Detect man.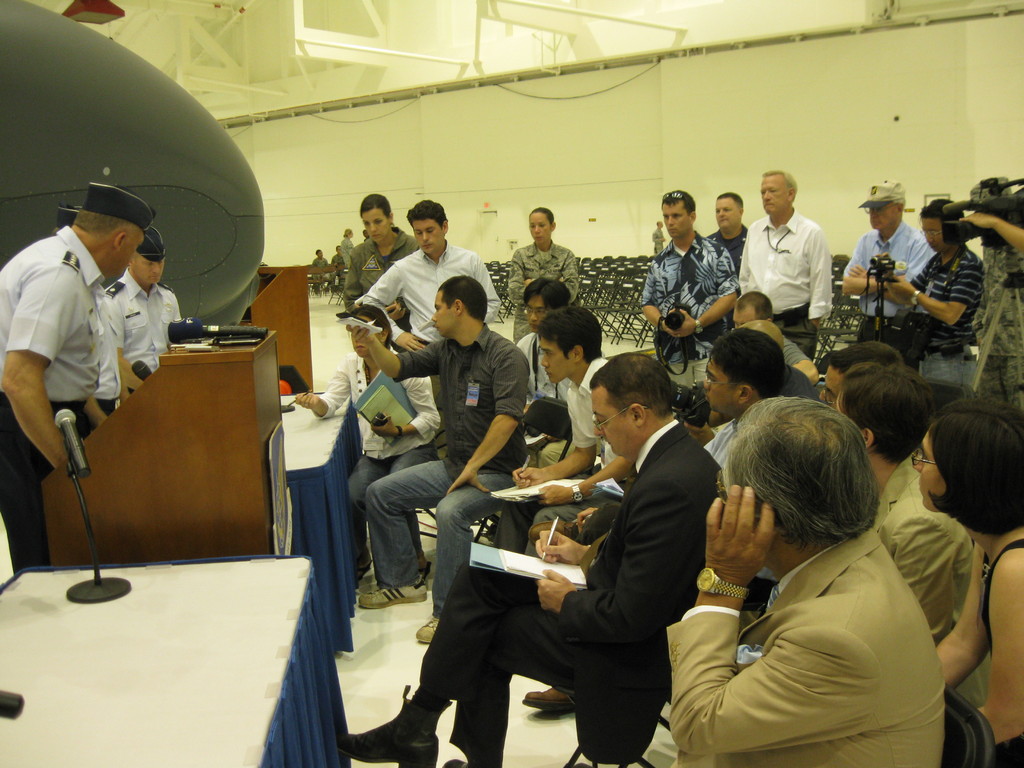
Detected at BBox(809, 332, 932, 426).
